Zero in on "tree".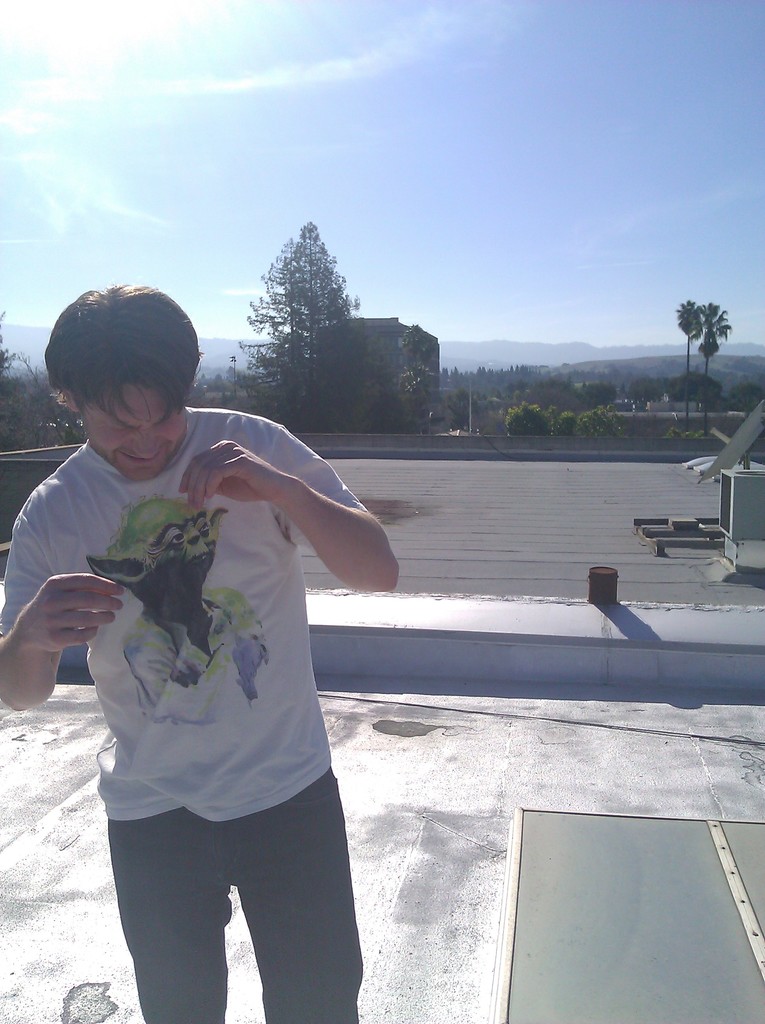
Zeroed in: 238 206 372 385.
